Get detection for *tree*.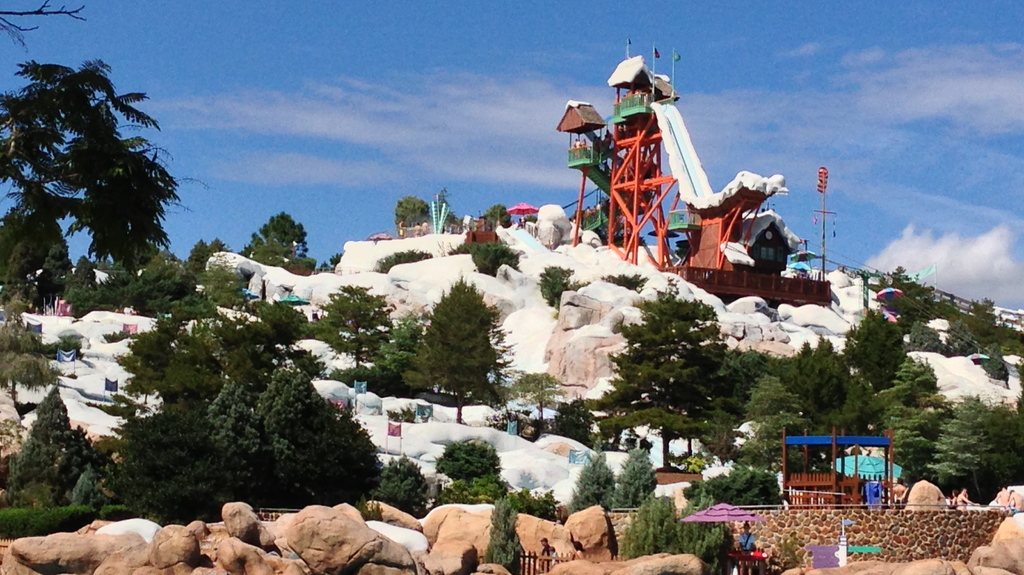
Detection: [left=509, top=487, right=562, bottom=524].
